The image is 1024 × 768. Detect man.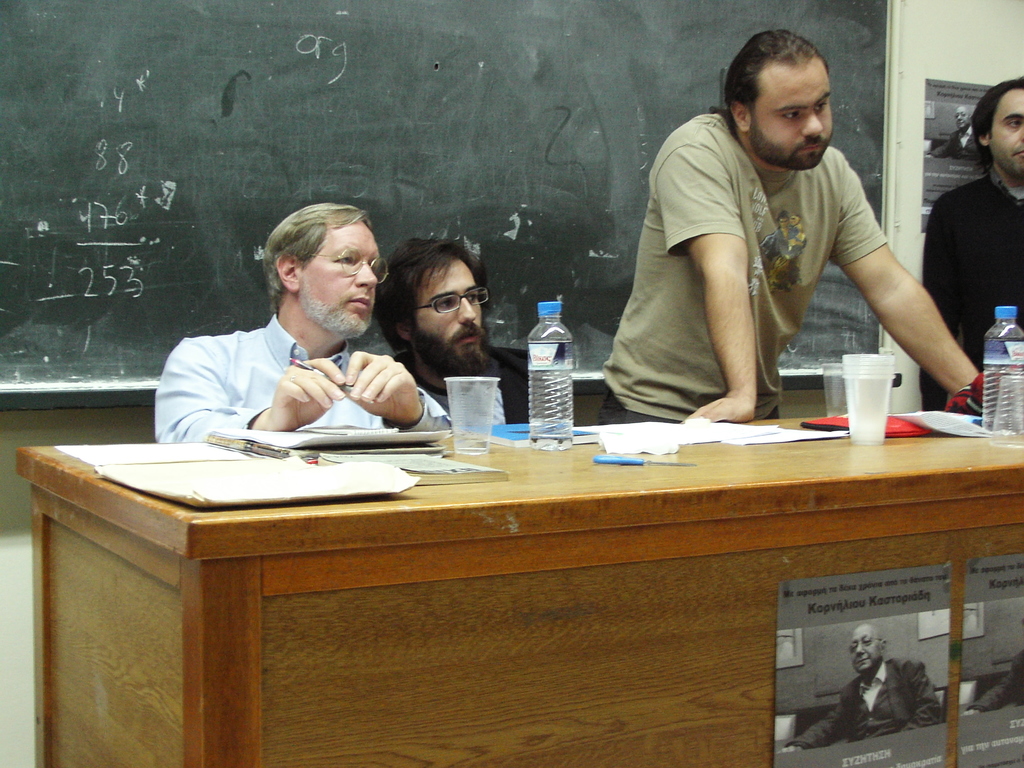
Detection: <region>593, 24, 985, 427</region>.
